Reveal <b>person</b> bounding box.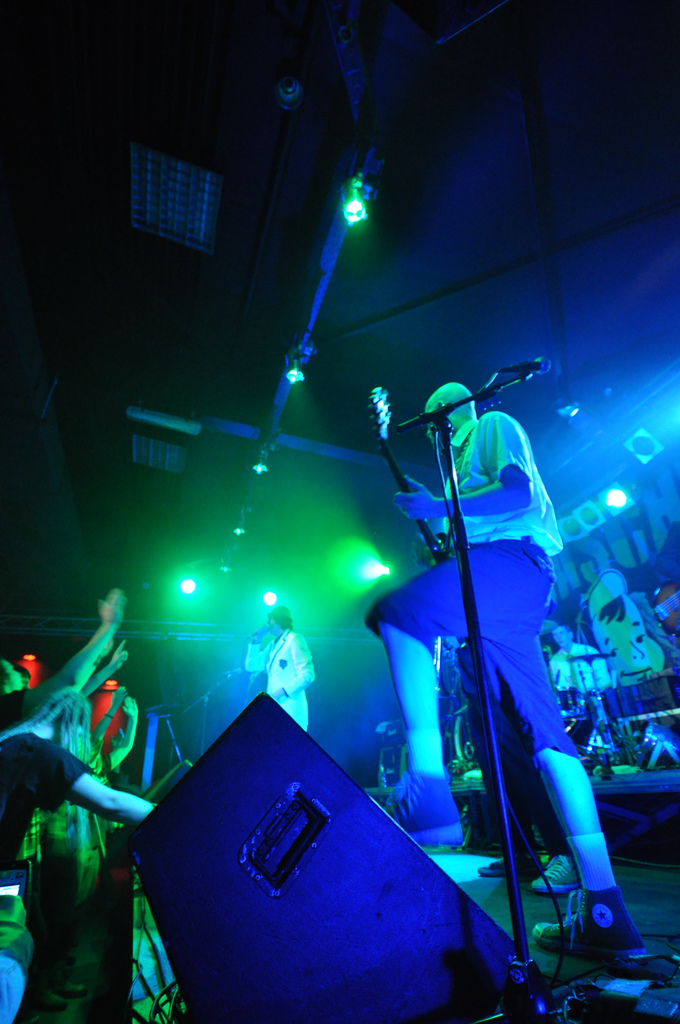
Revealed: bbox=(374, 313, 585, 945).
